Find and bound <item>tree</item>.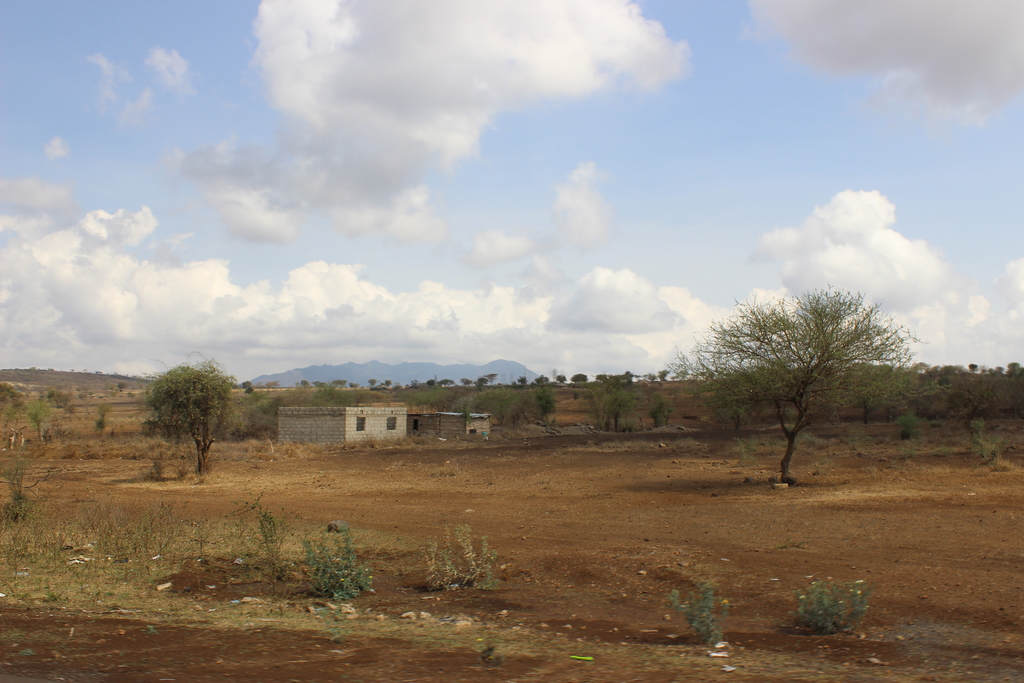
Bound: (left=554, top=375, right=564, bottom=384).
